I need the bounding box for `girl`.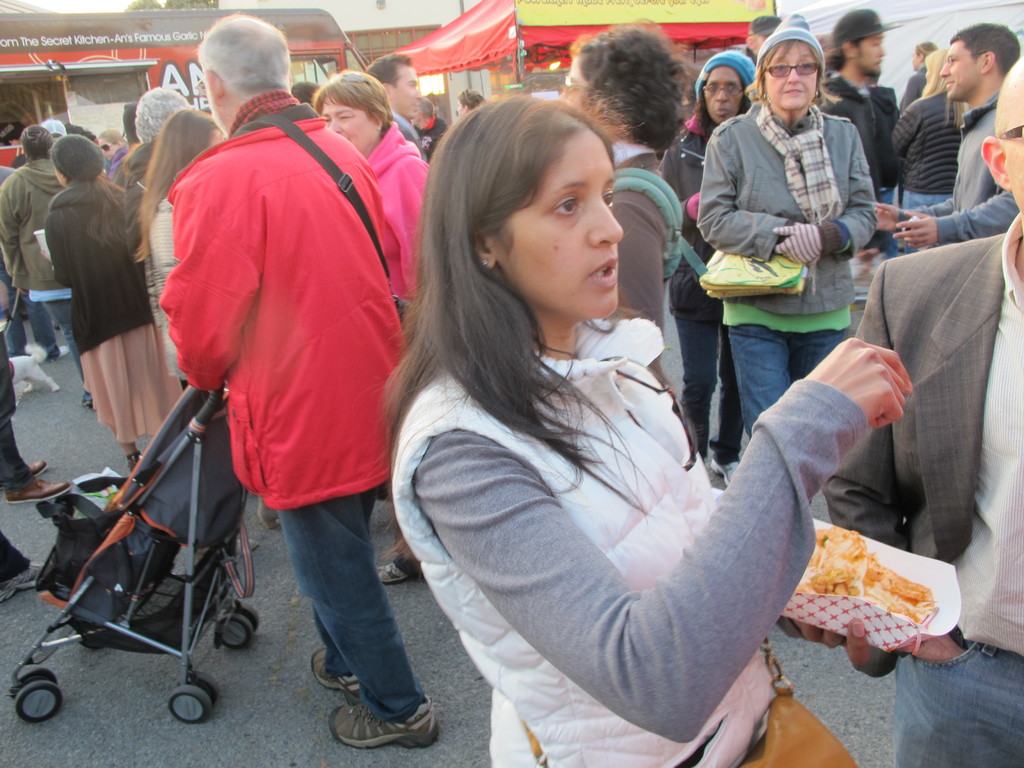
Here it is: rect(39, 134, 181, 470).
